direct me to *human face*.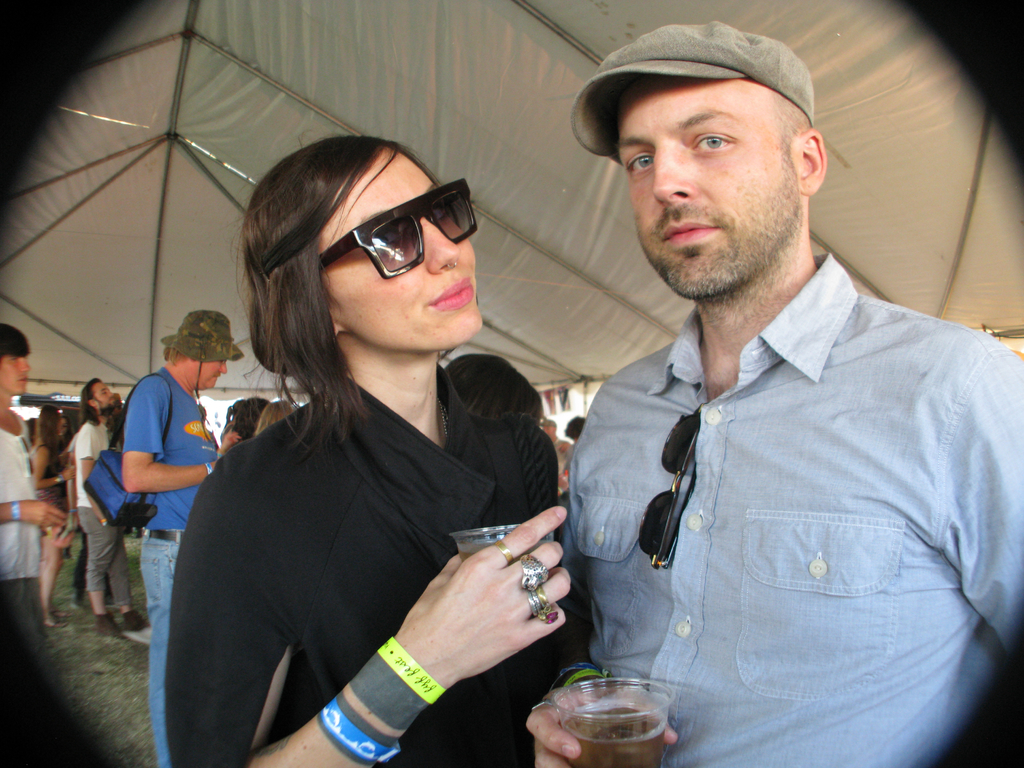
Direction: Rect(190, 364, 227, 394).
